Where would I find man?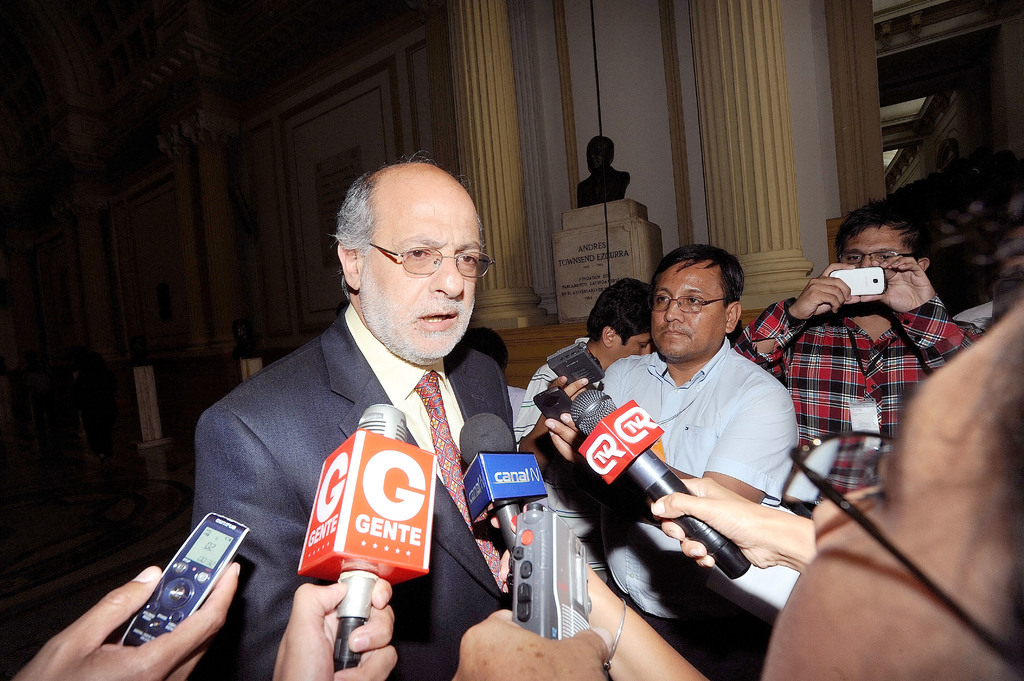
At [170,148,561,655].
